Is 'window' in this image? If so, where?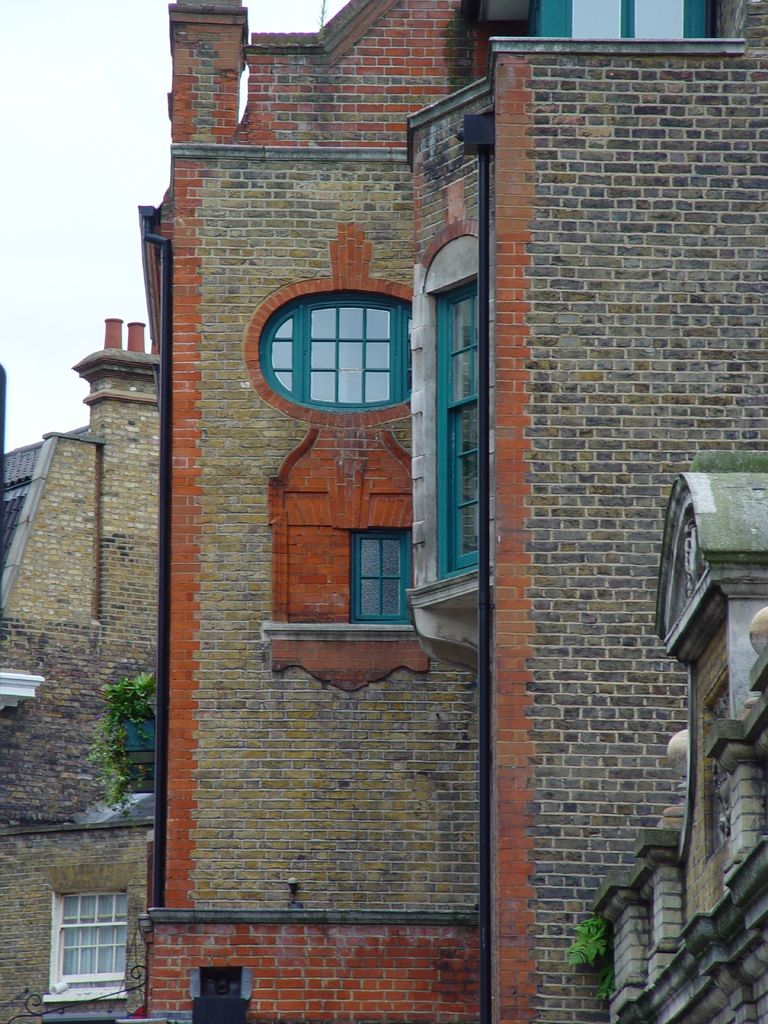
Yes, at 352 518 413 627.
